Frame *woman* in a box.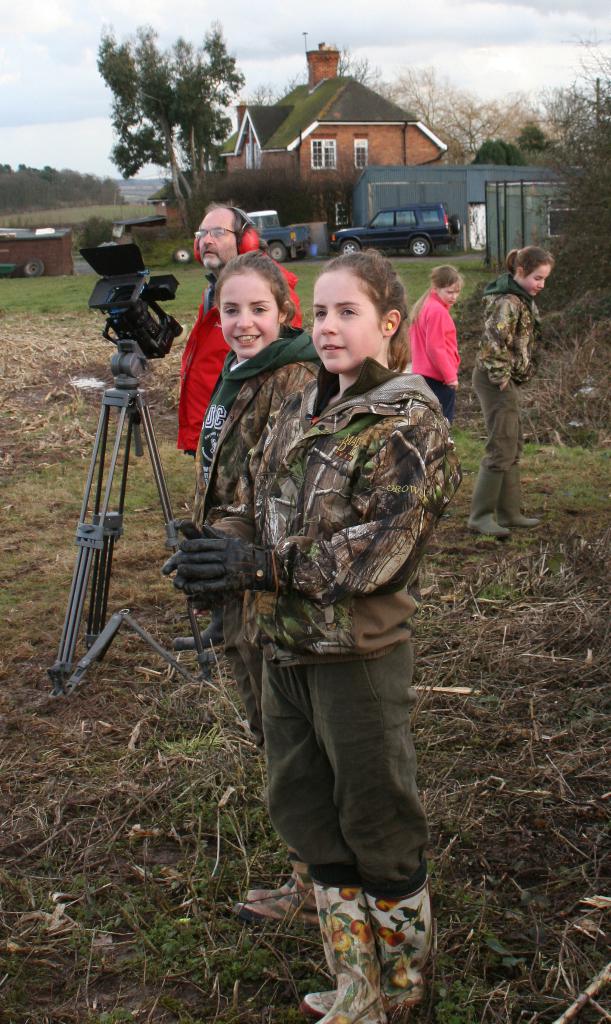
416/260/473/397.
